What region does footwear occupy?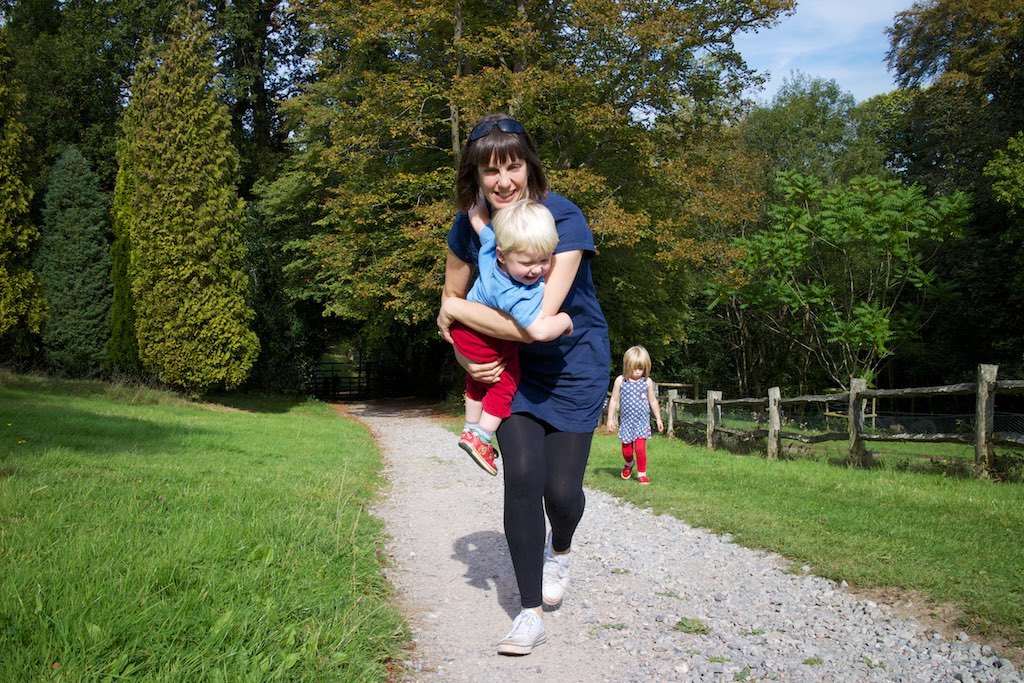
(x1=618, y1=456, x2=636, y2=482).
